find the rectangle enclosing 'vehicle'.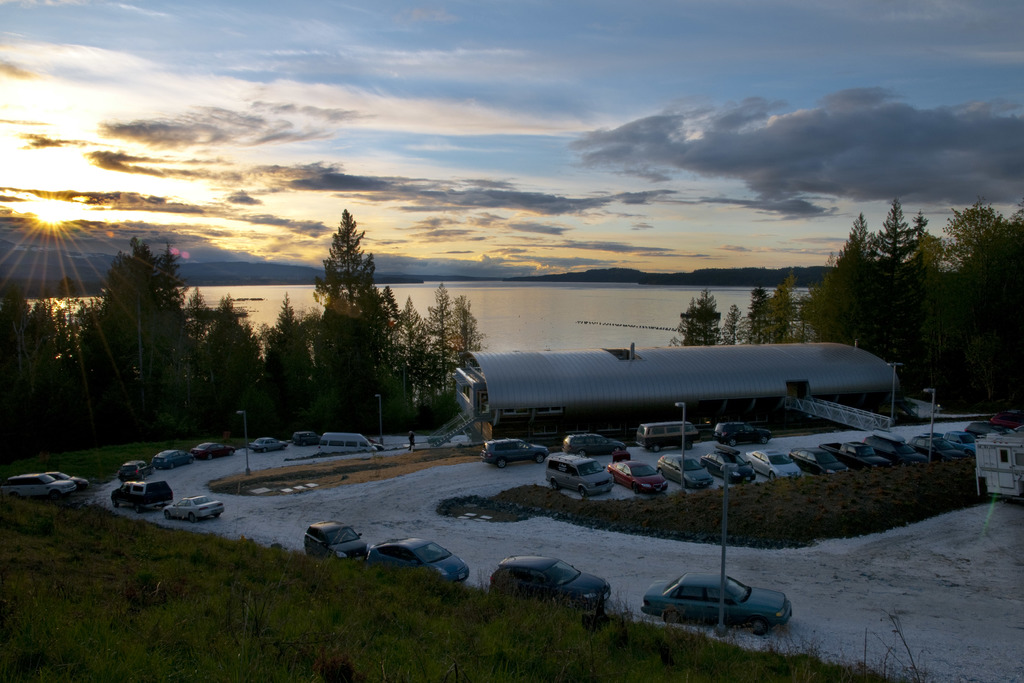
pyautogui.locateOnScreen(908, 434, 966, 463).
